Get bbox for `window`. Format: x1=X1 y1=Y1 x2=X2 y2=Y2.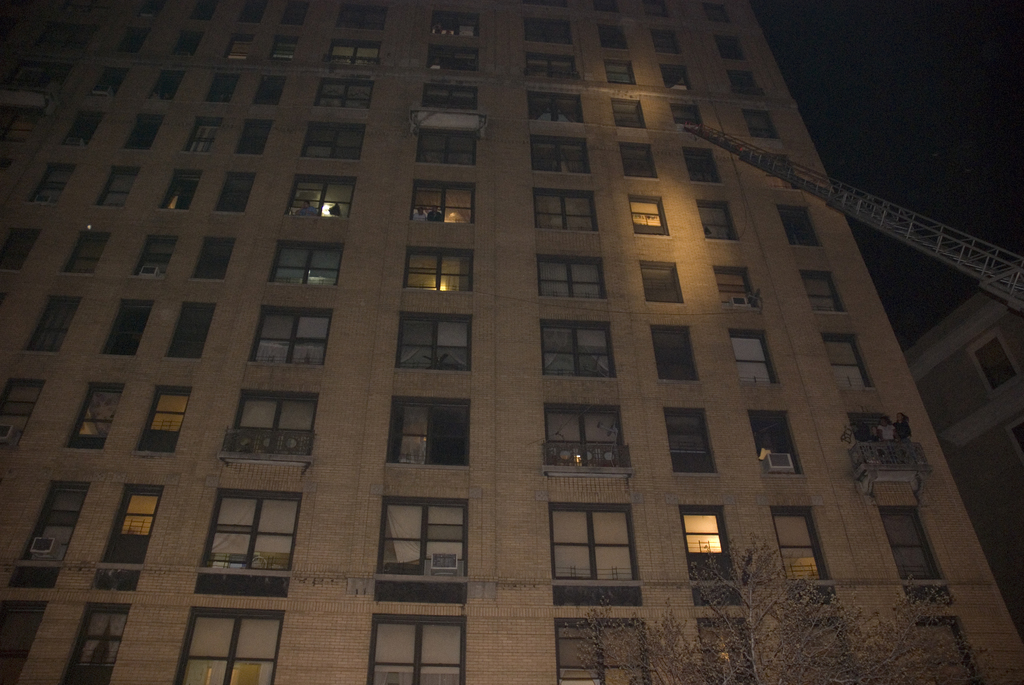
x1=176 y1=307 x2=206 y2=361.
